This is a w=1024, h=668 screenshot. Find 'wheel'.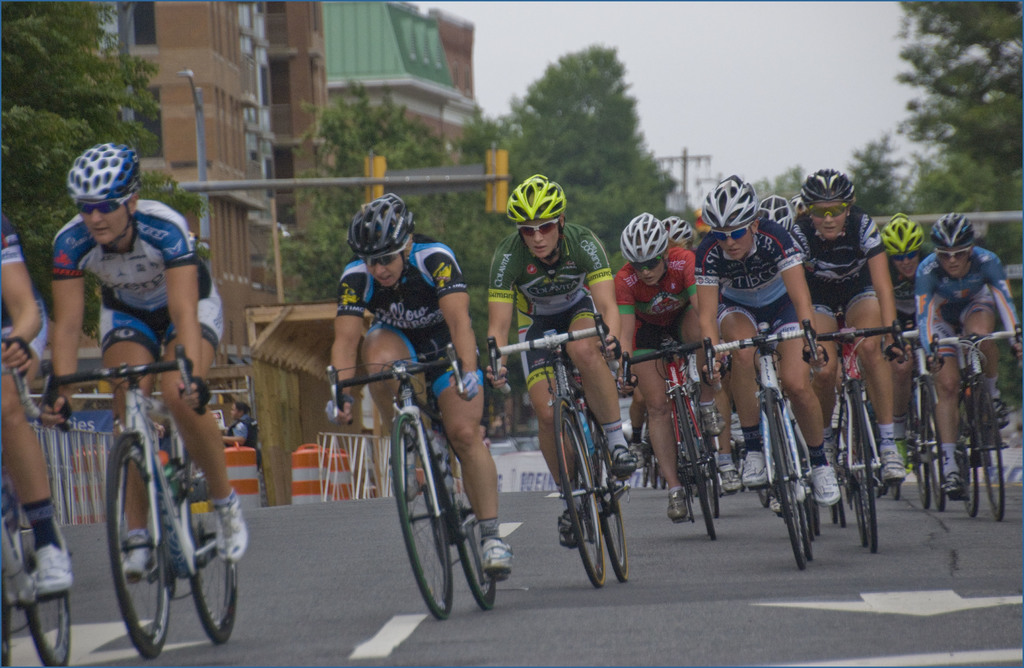
Bounding box: {"x1": 838, "y1": 496, "x2": 846, "y2": 528}.
